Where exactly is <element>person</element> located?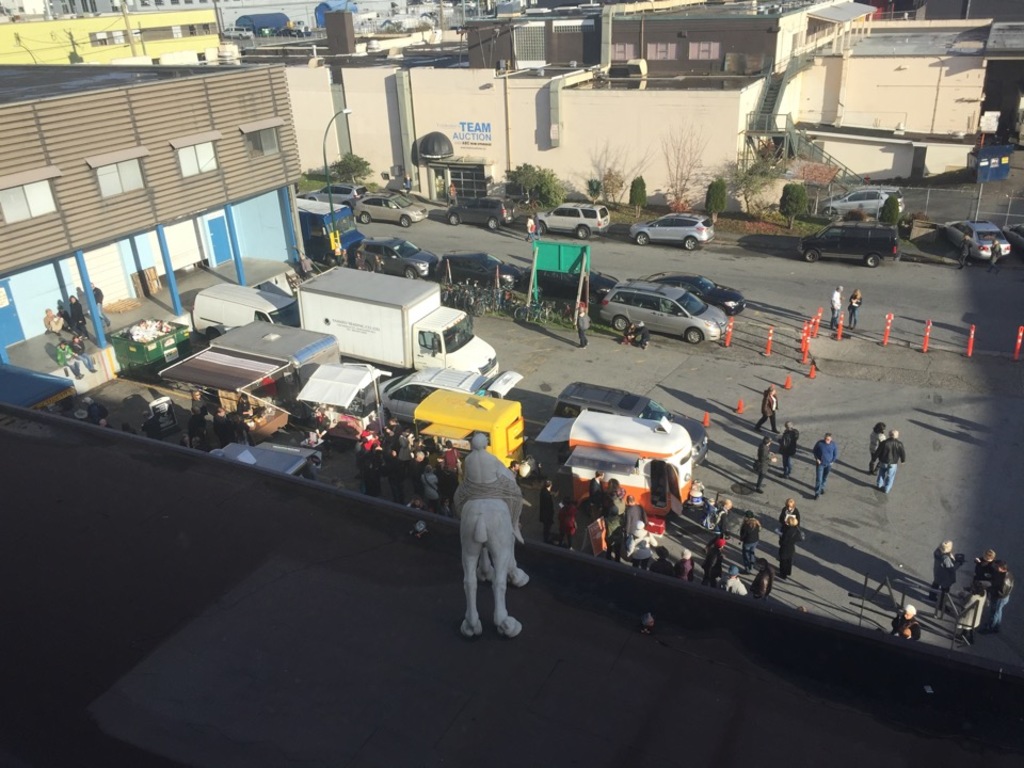
Its bounding box is pyautogui.locateOnScreen(954, 233, 969, 268).
